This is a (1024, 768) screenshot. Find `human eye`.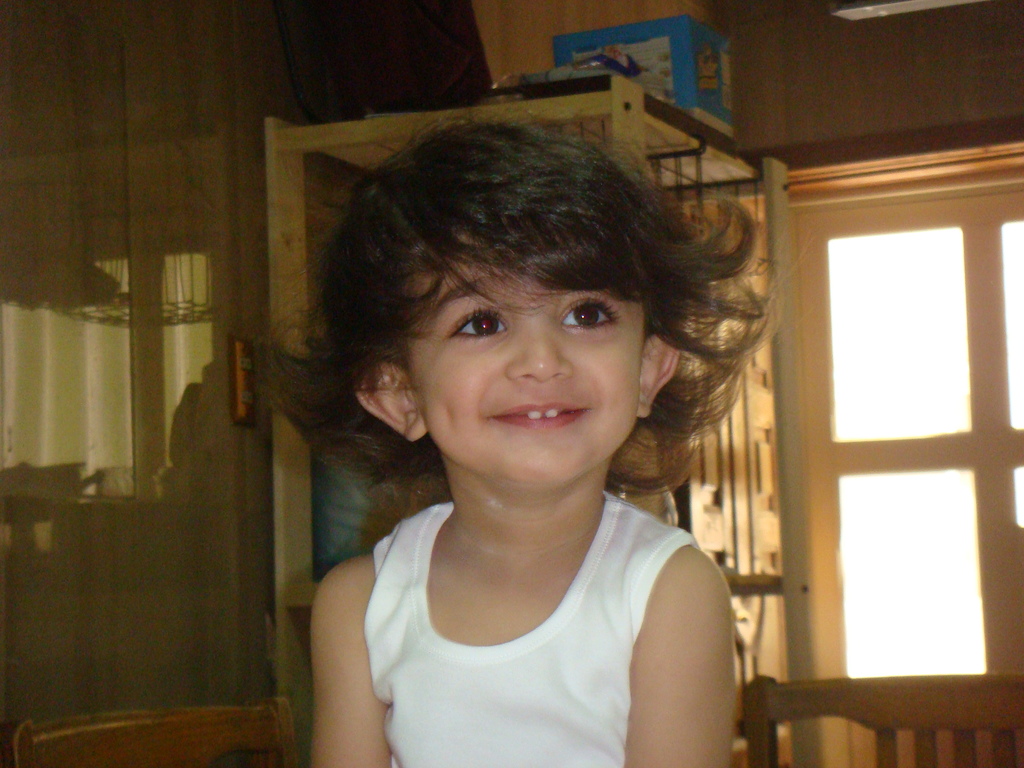
Bounding box: [444, 296, 517, 350].
